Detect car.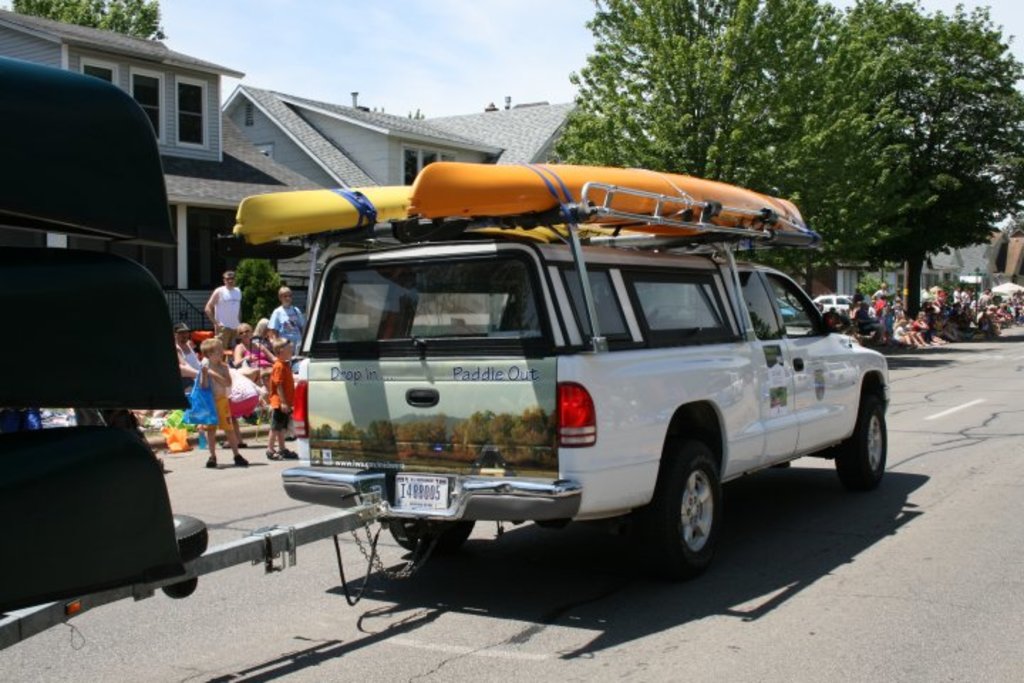
Detected at {"left": 250, "top": 225, "right": 899, "bottom": 586}.
